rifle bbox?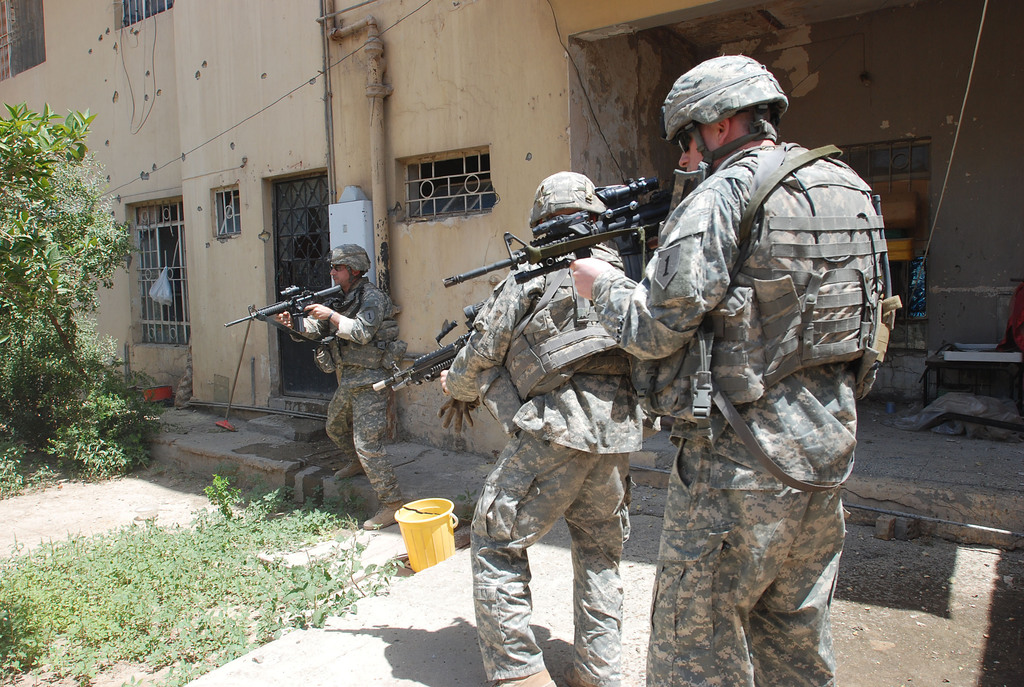
box=[488, 177, 694, 298]
